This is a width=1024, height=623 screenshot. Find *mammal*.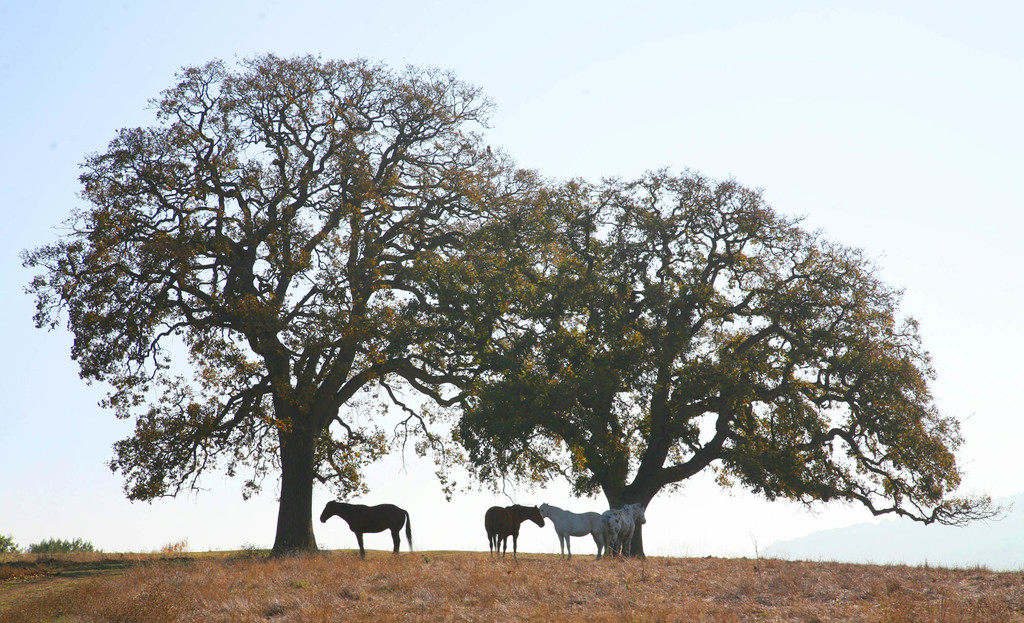
Bounding box: <box>536,501,606,560</box>.
